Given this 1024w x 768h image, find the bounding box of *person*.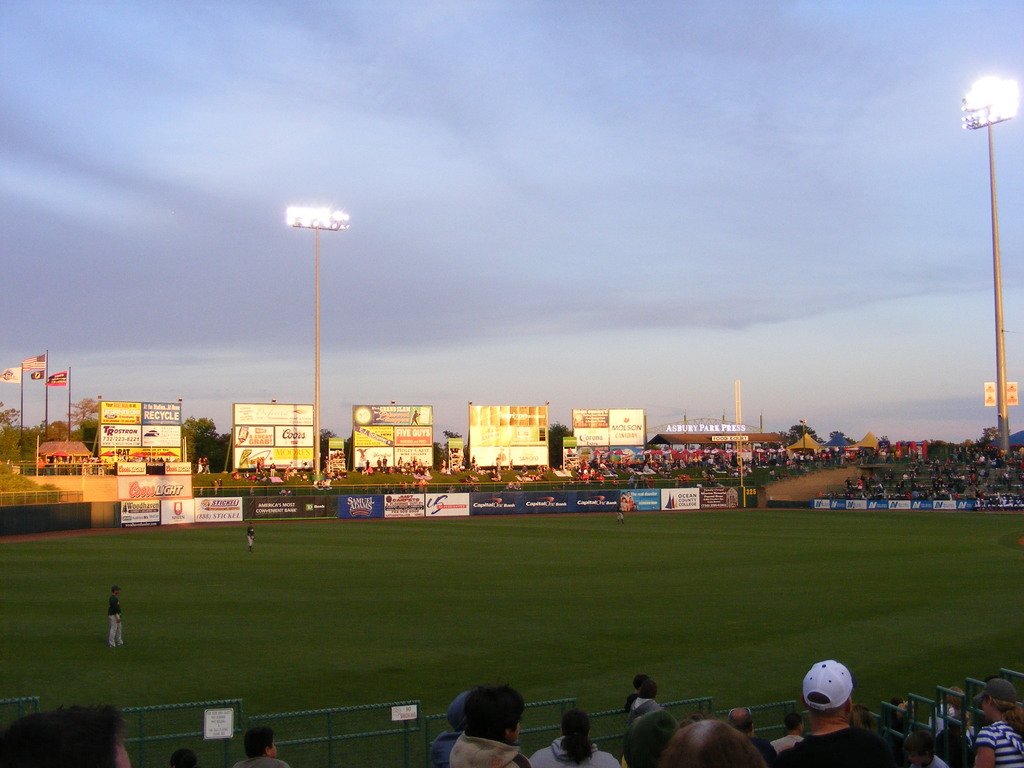
{"x1": 234, "y1": 728, "x2": 290, "y2": 767}.
